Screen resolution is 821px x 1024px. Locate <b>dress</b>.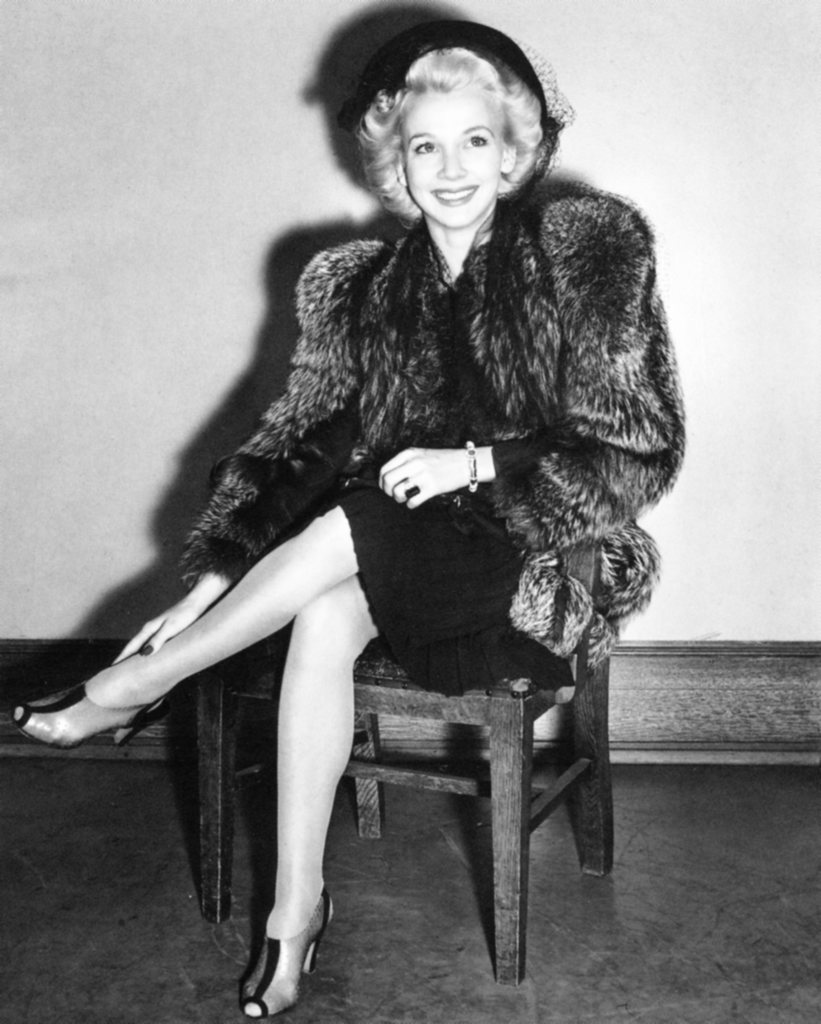
[250,257,608,703].
